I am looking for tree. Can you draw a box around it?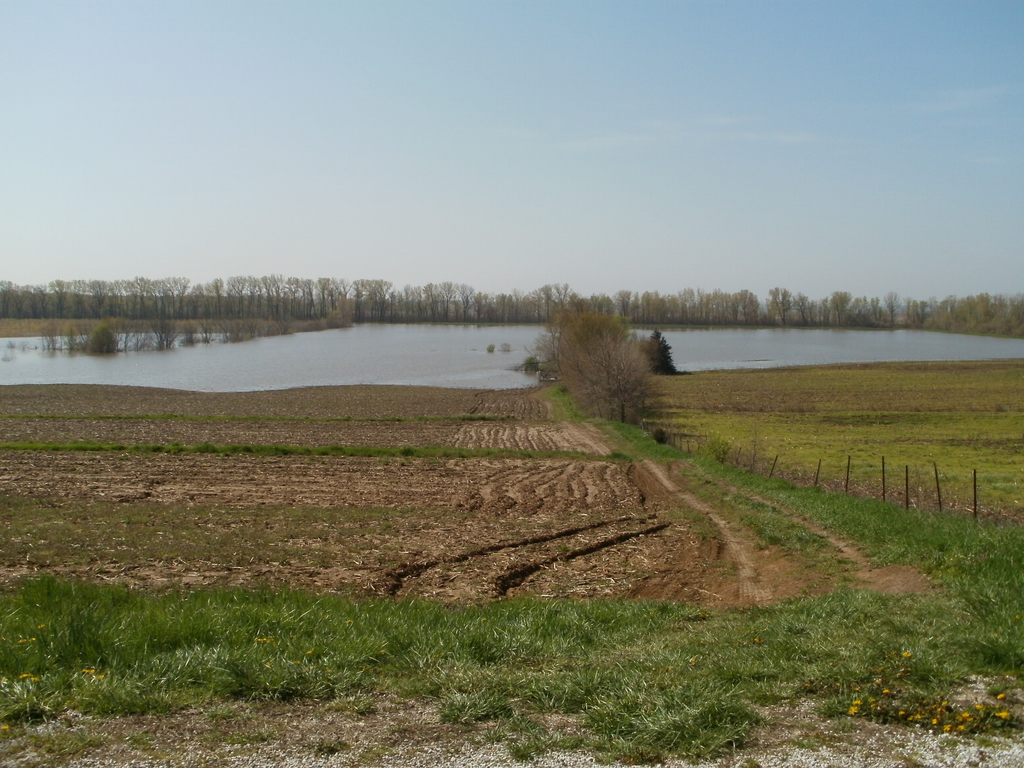
Sure, the bounding box is [x1=552, y1=311, x2=657, y2=428].
